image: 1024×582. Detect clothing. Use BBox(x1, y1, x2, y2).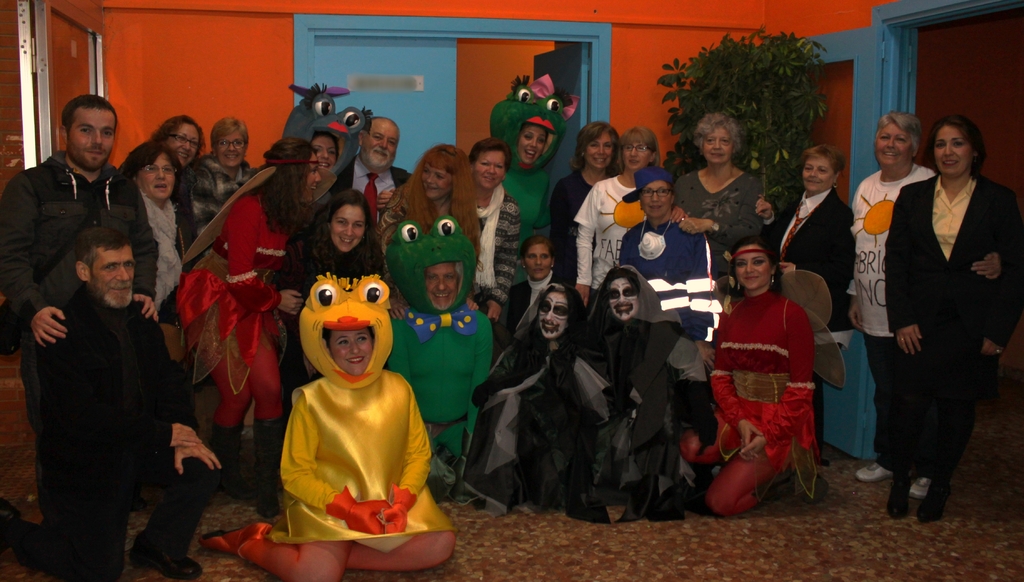
BBox(499, 267, 591, 335).
